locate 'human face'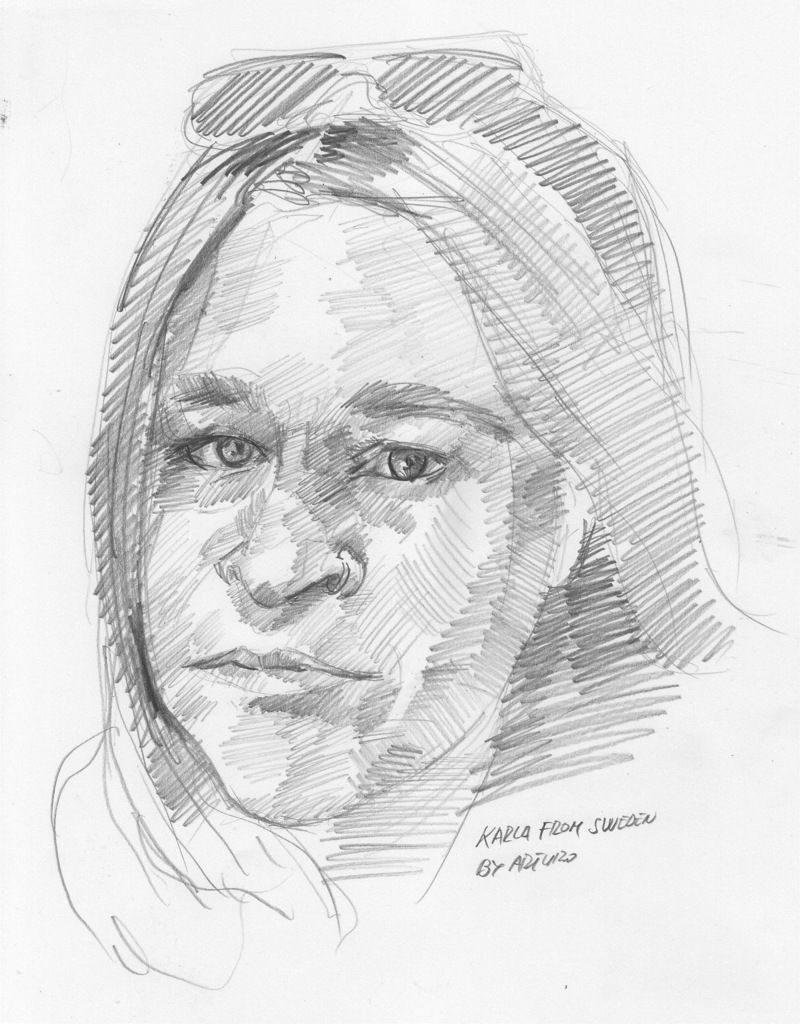
bbox=[137, 186, 564, 828]
